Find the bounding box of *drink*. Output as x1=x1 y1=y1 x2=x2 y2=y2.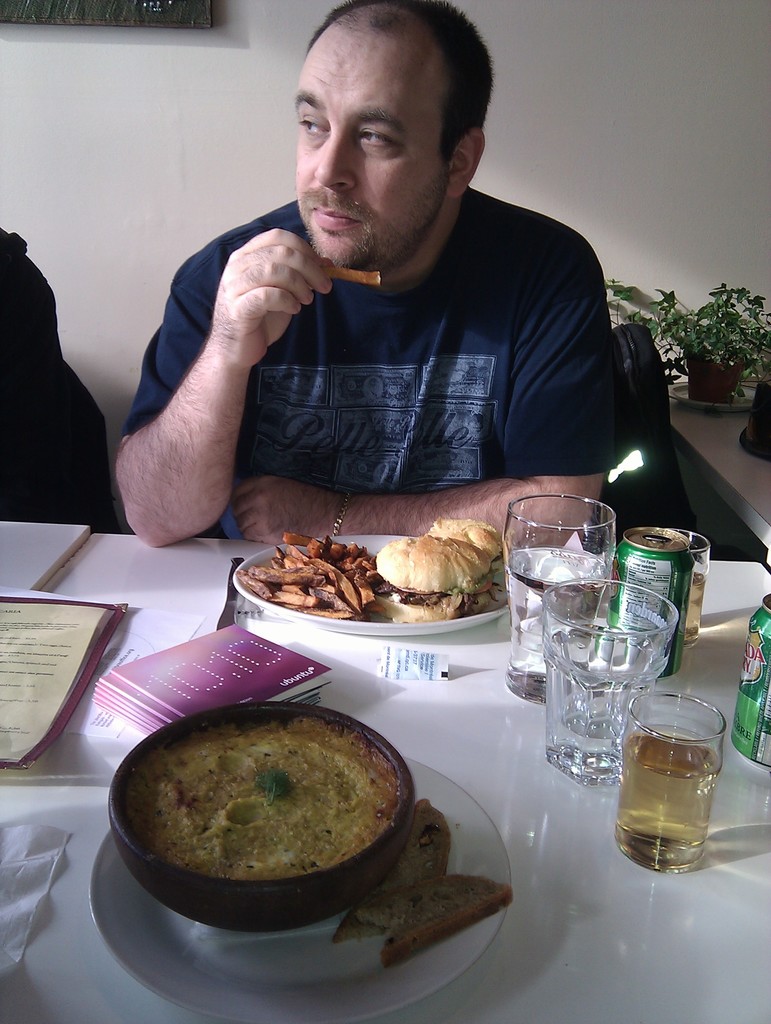
x1=619 y1=737 x2=715 y2=864.
